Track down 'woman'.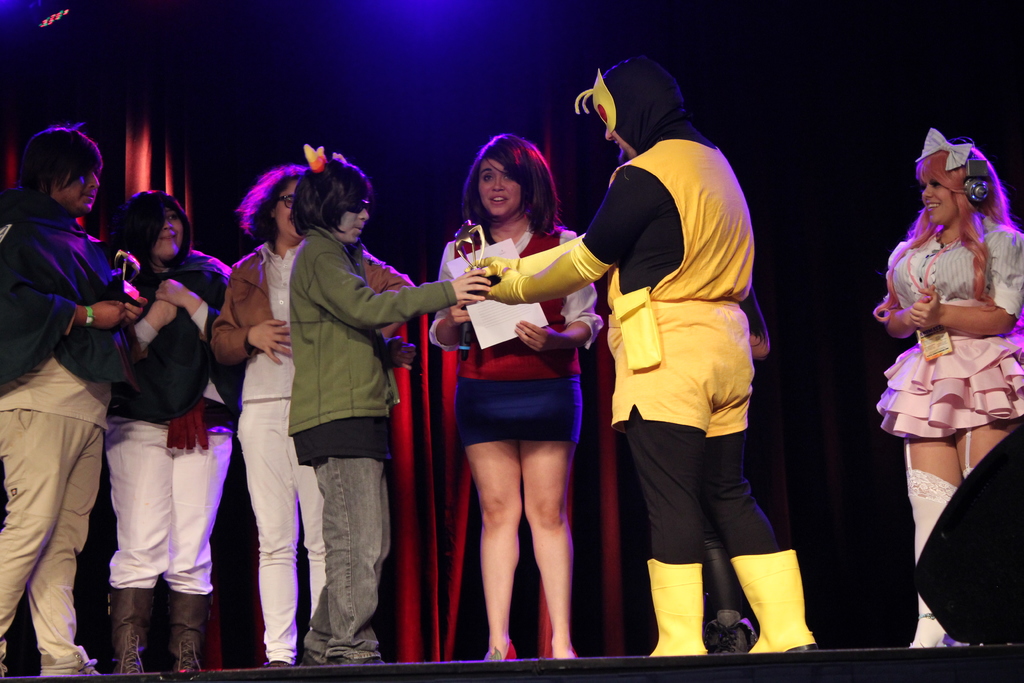
Tracked to {"left": 208, "top": 160, "right": 413, "bottom": 670}.
